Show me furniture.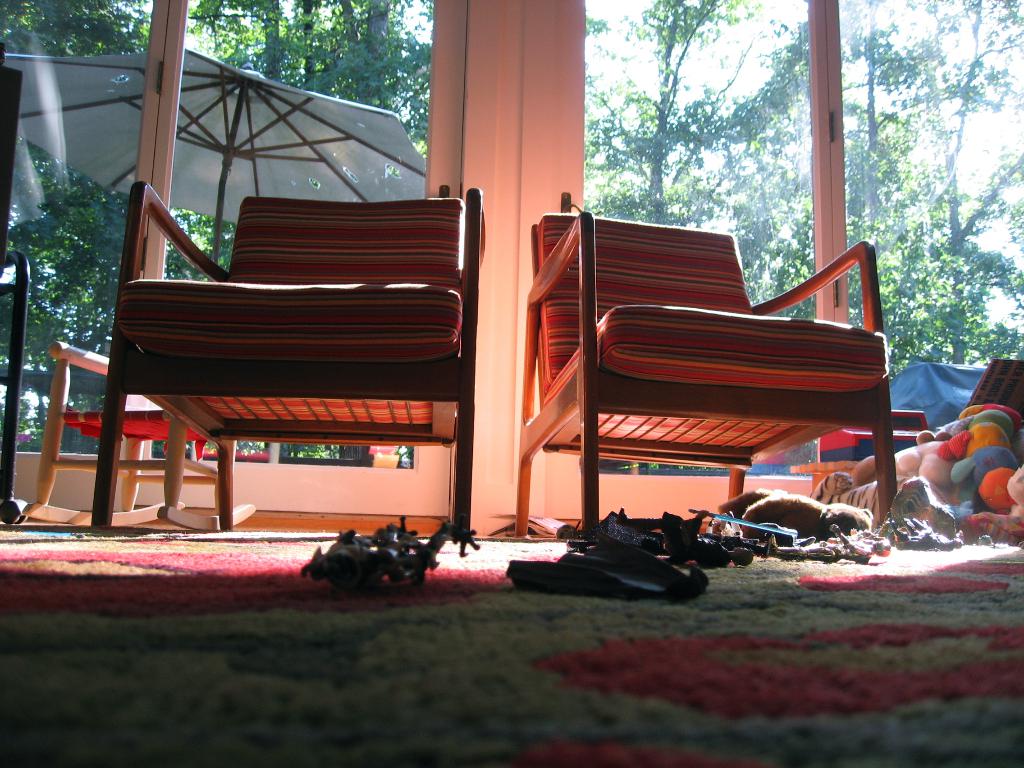
furniture is here: (513, 211, 898, 536).
